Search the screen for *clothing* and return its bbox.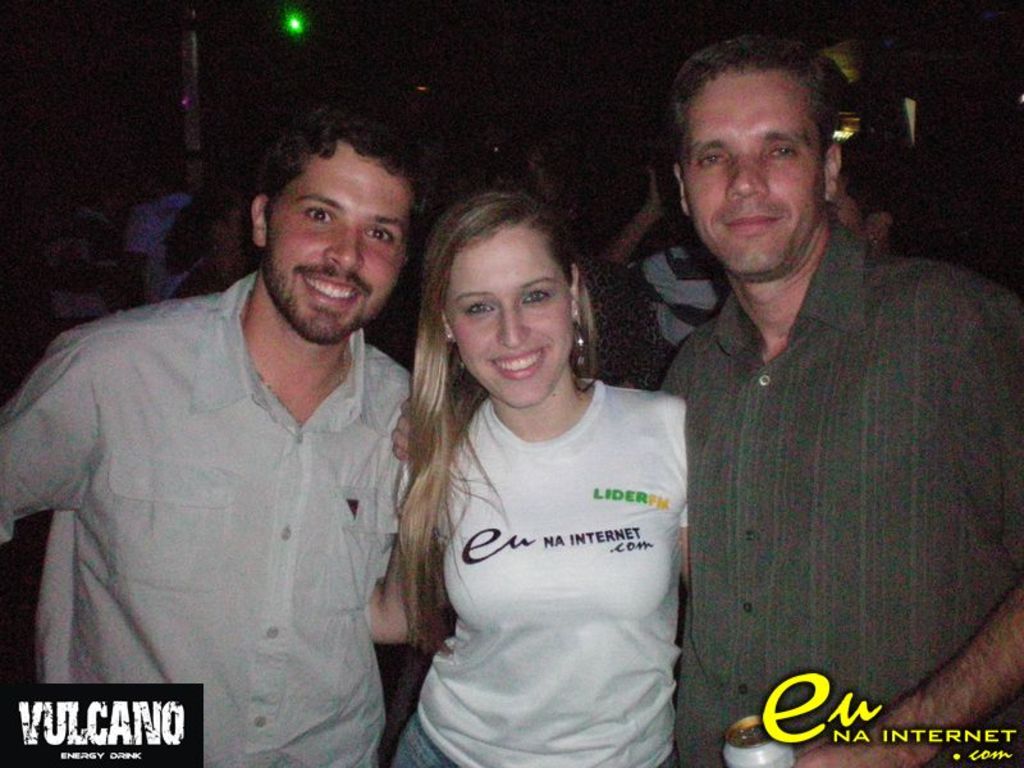
Found: [x1=657, y1=221, x2=1023, y2=767].
